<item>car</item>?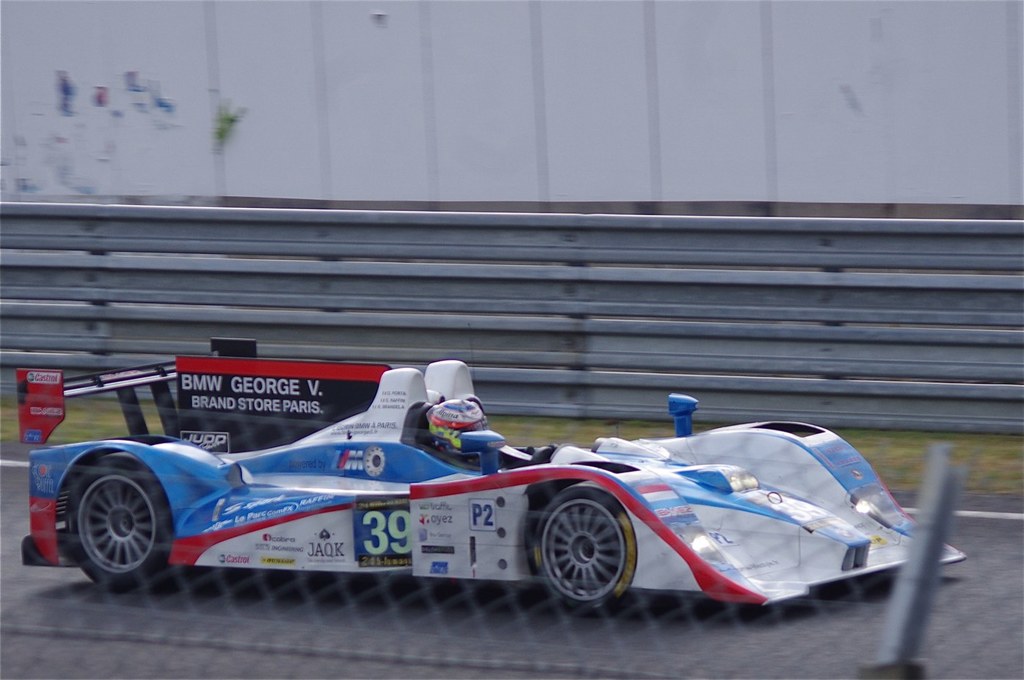
select_region(54, 358, 970, 617)
